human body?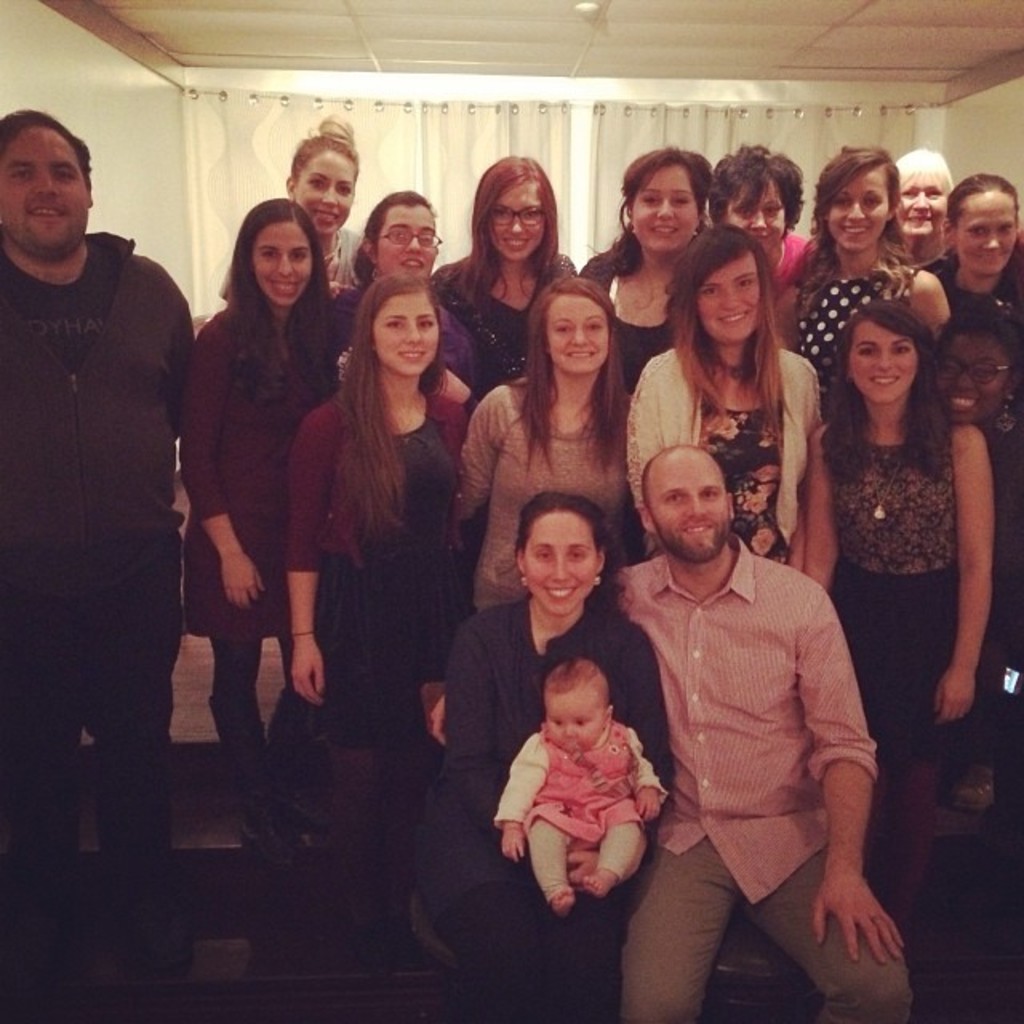
[x1=933, y1=262, x2=1022, y2=336]
